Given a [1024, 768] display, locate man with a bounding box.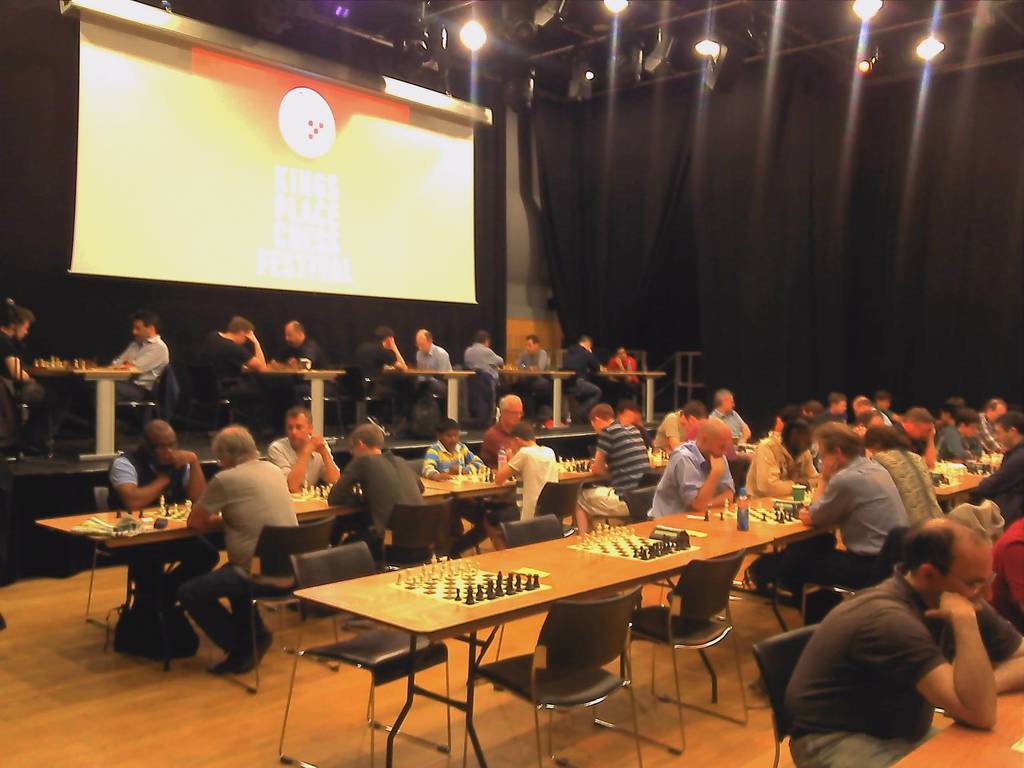
Located: 772:418:904:615.
